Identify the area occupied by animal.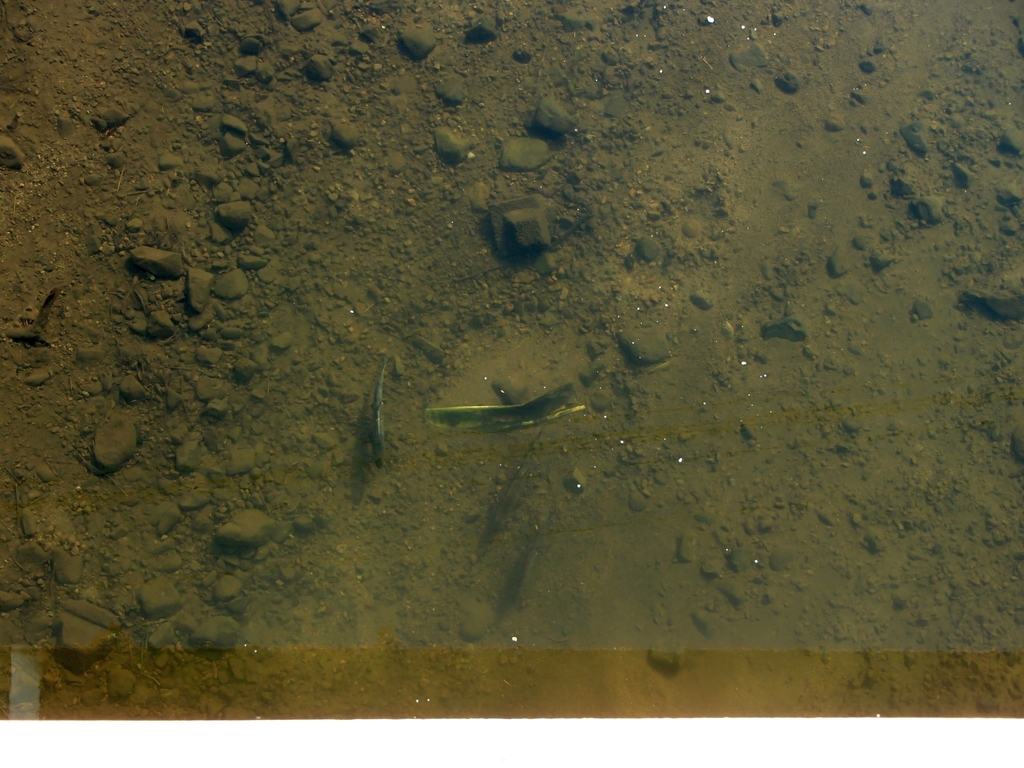
Area: (left=480, top=431, right=540, bottom=545).
